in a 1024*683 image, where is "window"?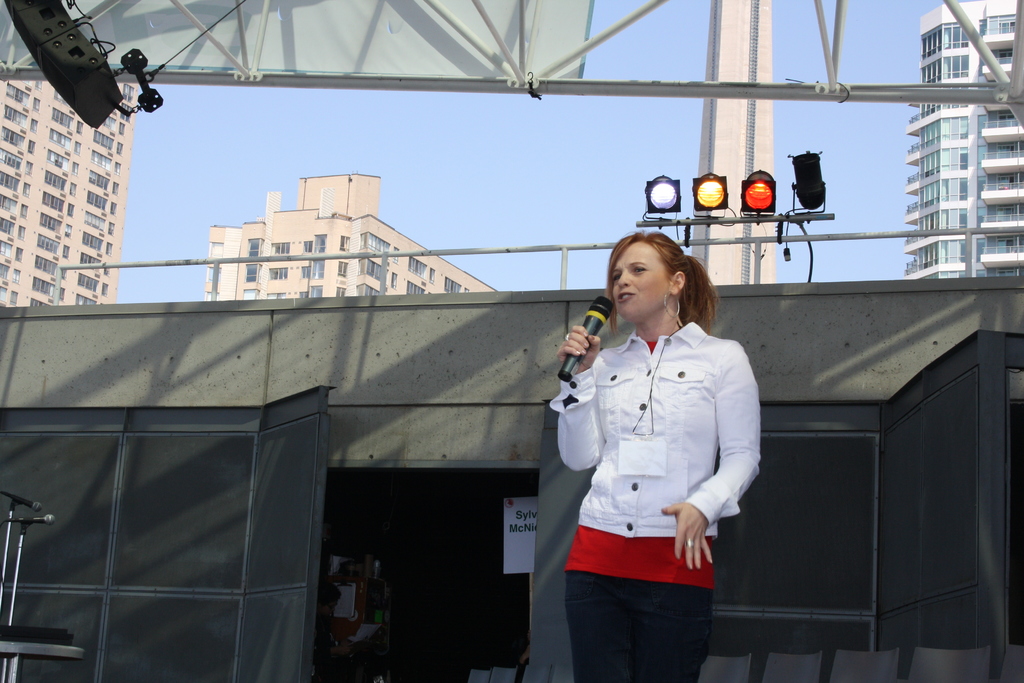
(403,284,426,298).
